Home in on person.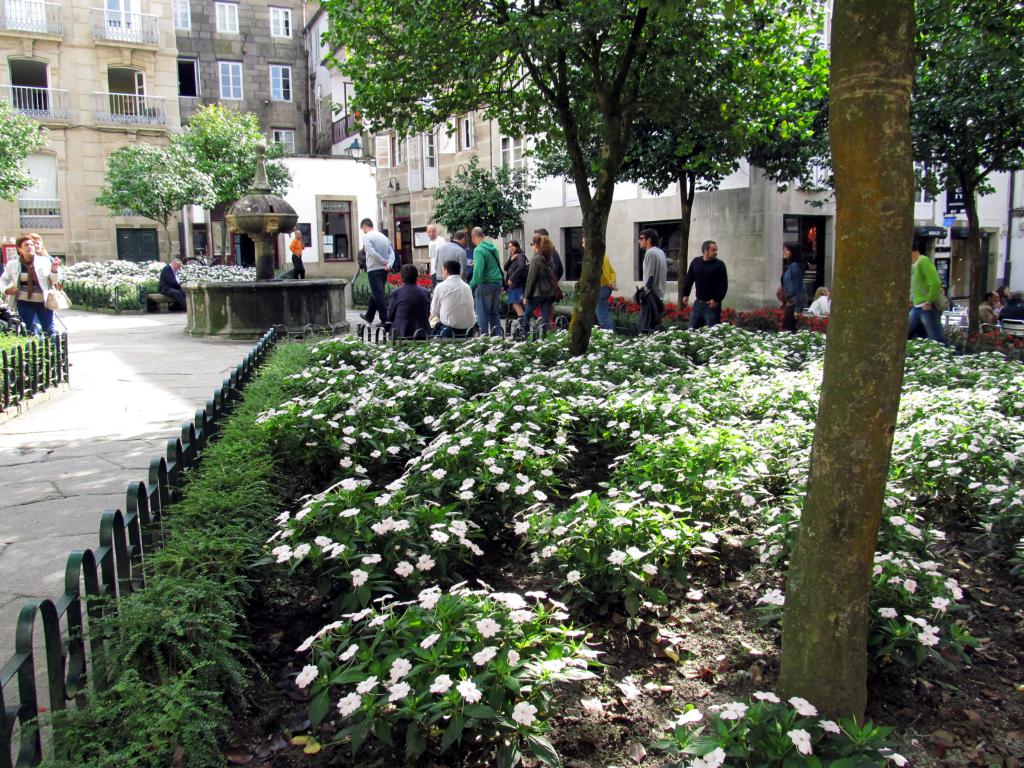
Homed in at locate(0, 236, 59, 335).
